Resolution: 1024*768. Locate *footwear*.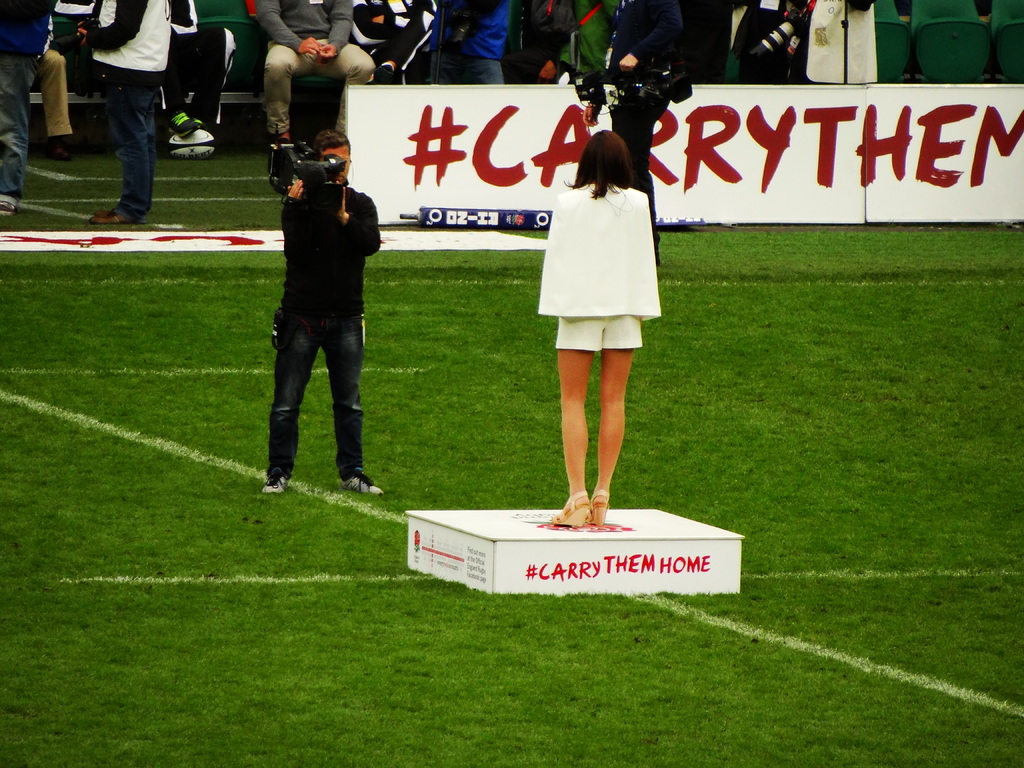
(x1=262, y1=467, x2=292, y2=493).
